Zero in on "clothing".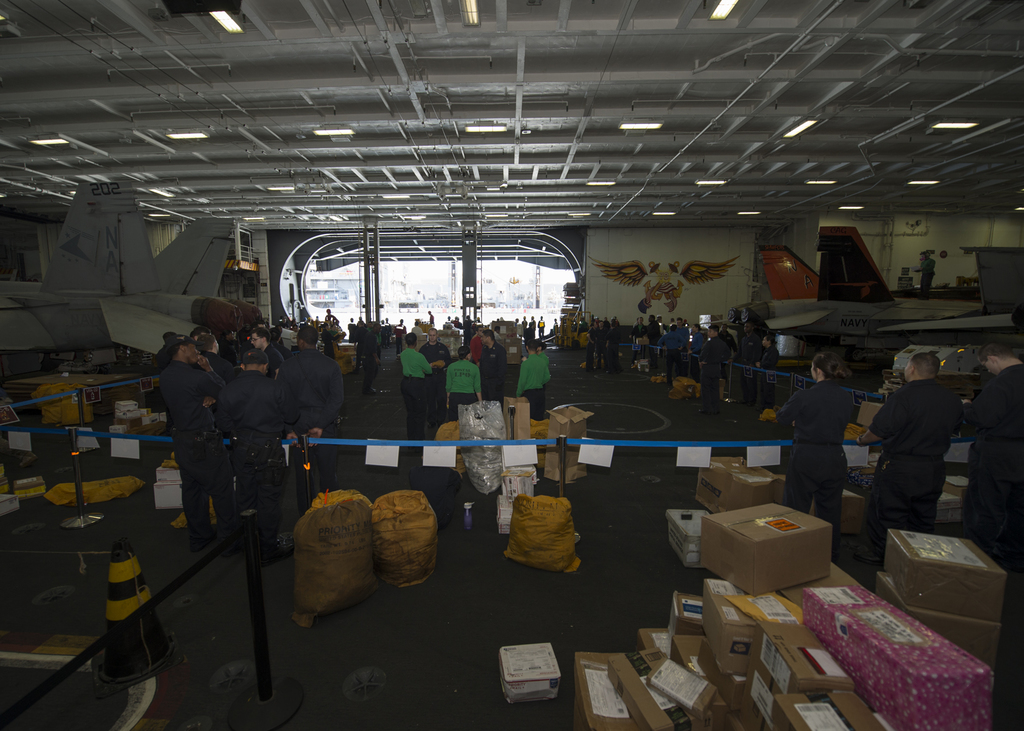
Zeroed in: 521, 328, 533, 346.
